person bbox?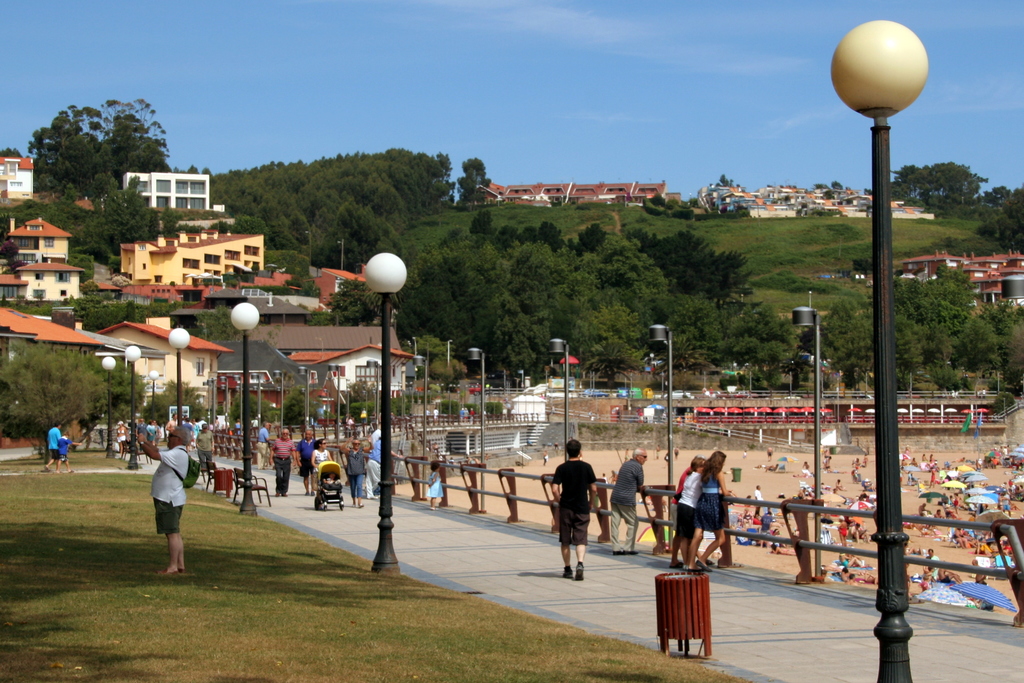
x1=134, y1=420, x2=197, y2=572
